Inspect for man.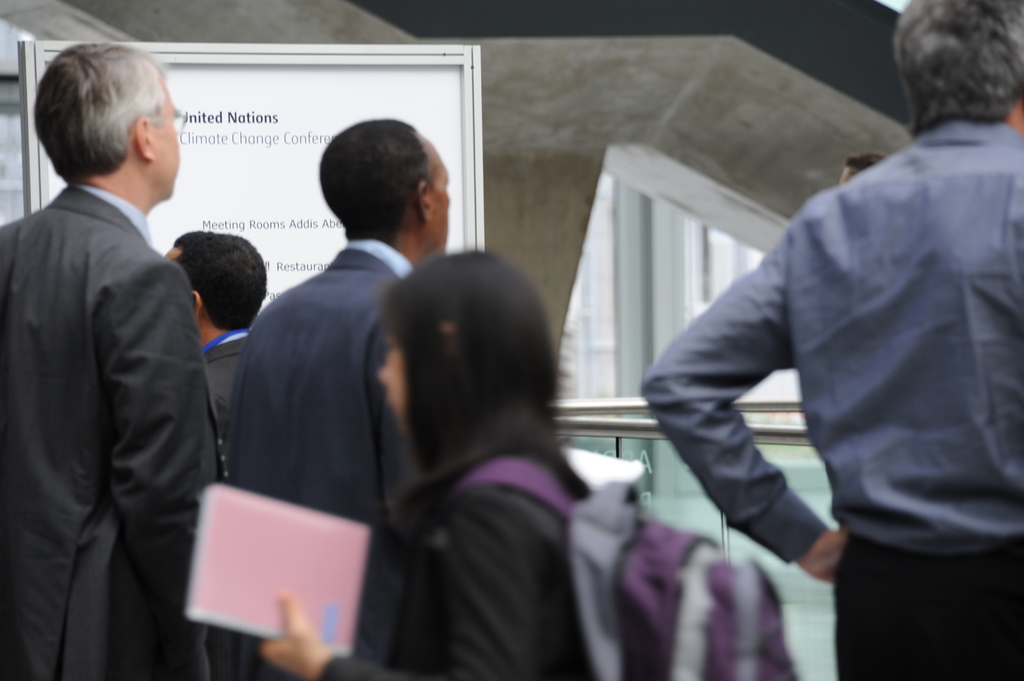
Inspection: crop(643, 0, 1023, 680).
